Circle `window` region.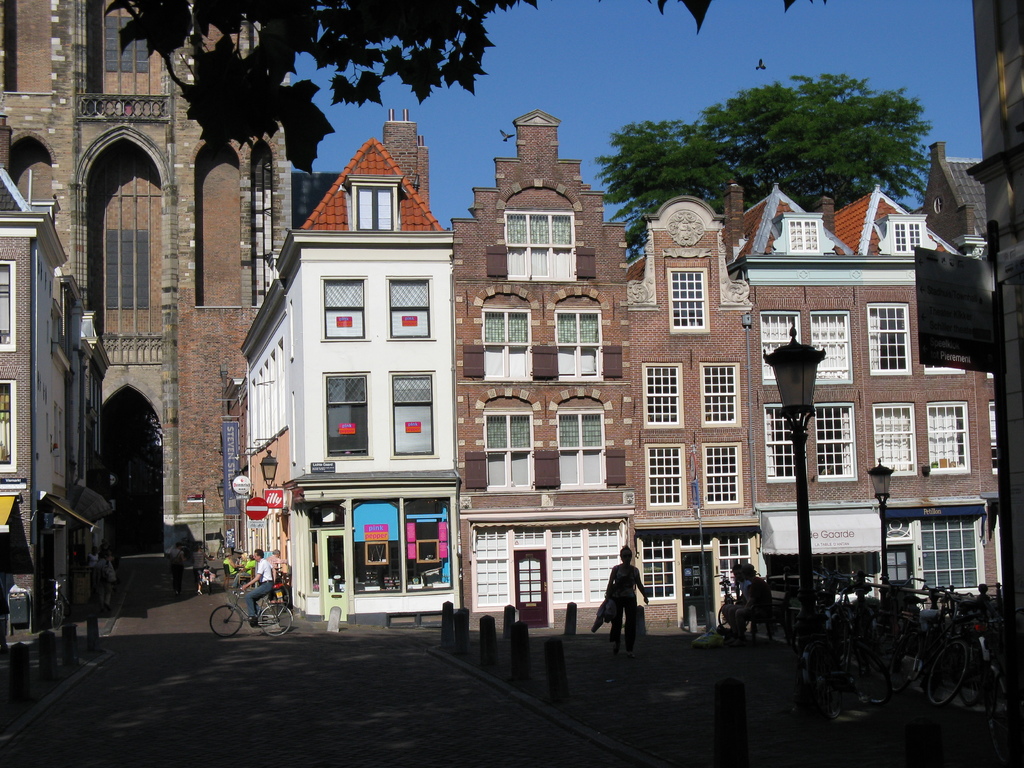
Region: x1=328, y1=368, x2=367, y2=461.
